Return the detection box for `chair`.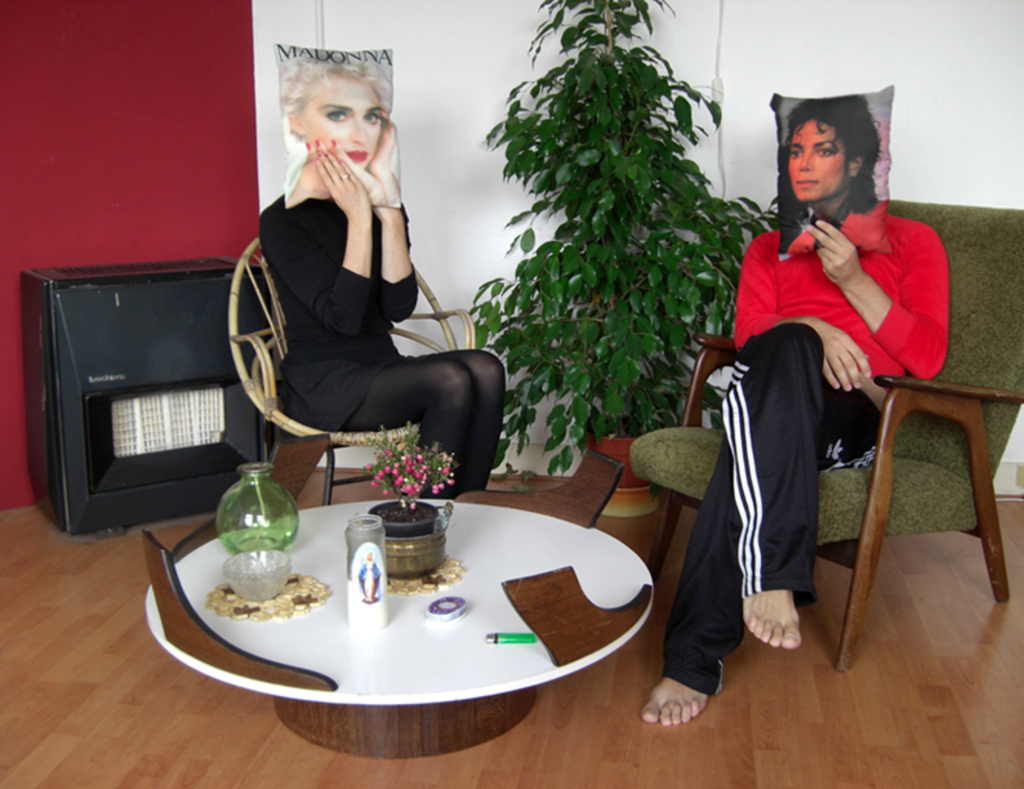
BBox(224, 232, 482, 507).
